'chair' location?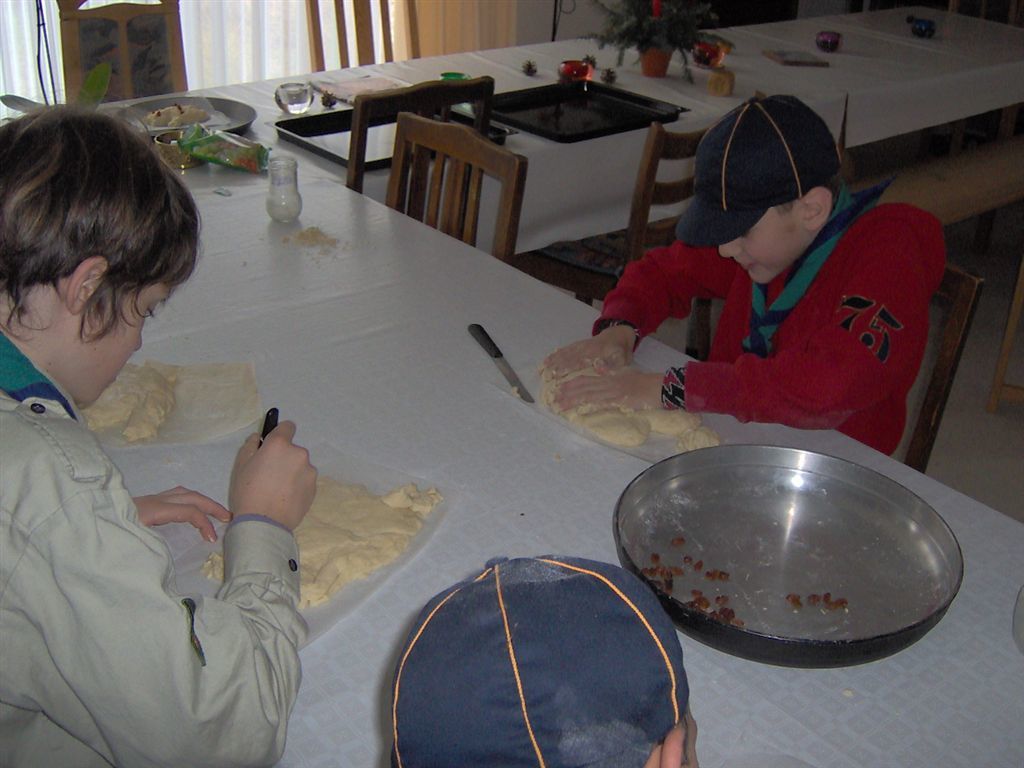
<region>296, 0, 423, 78</region>
